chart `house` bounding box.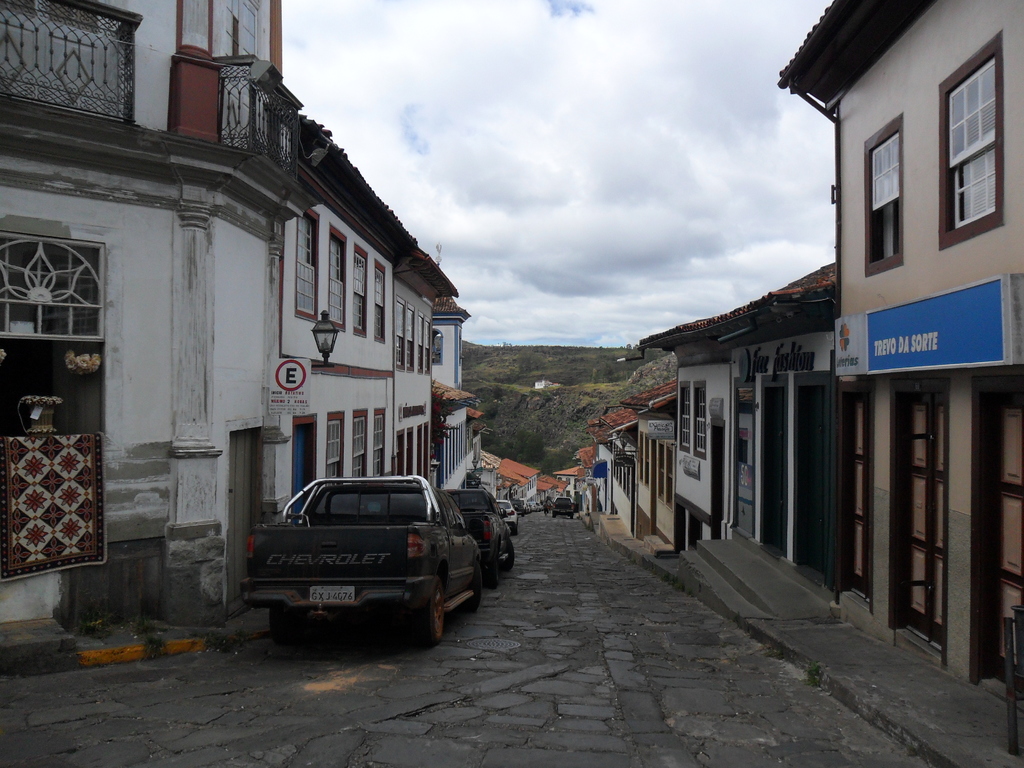
Charted: left=0, top=0, right=415, bottom=627.
